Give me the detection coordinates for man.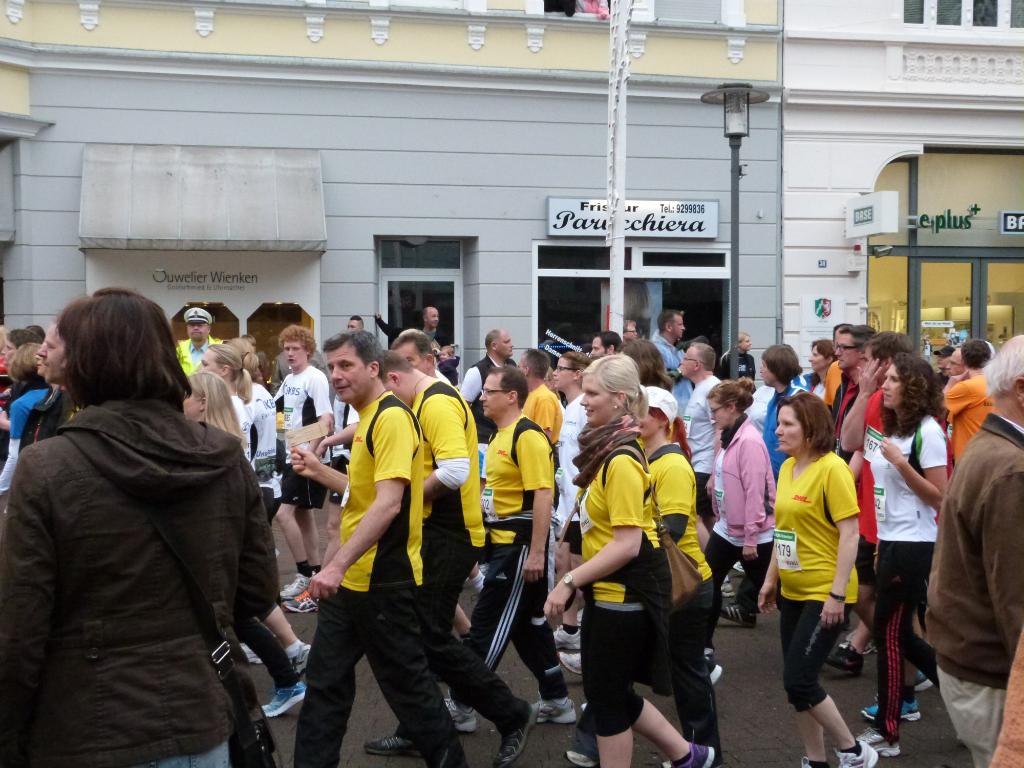
l=397, t=330, r=473, b=641.
